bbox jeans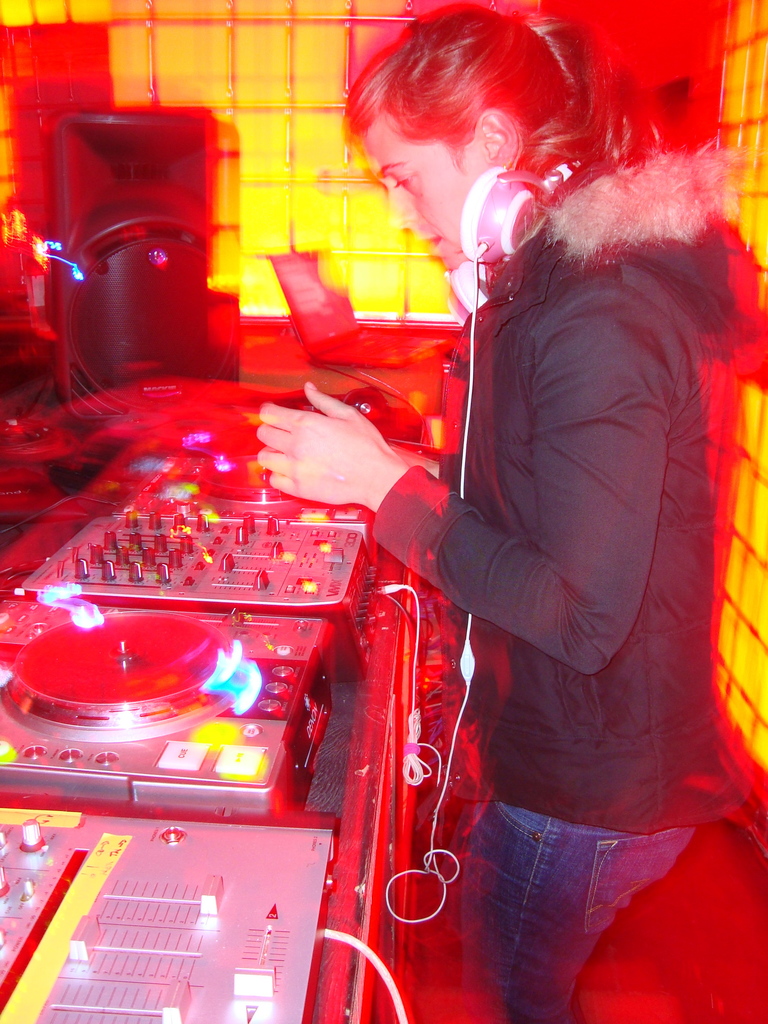
bbox(485, 786, 686, 1012)
